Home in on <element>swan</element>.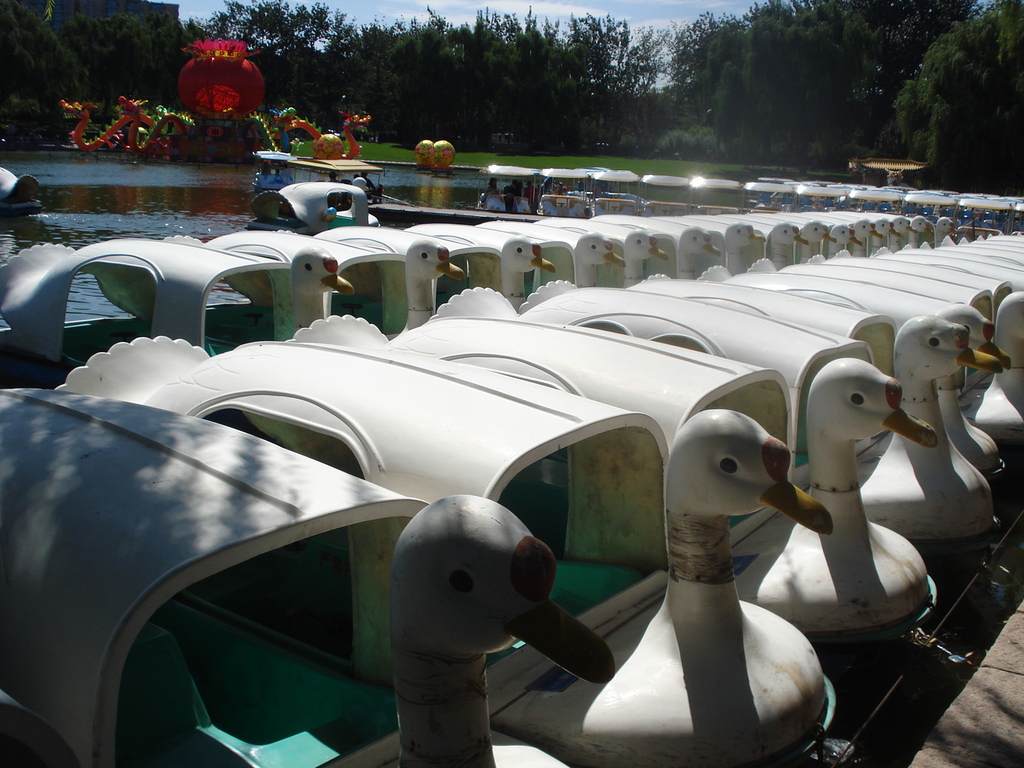
Homed in at detection(721, 216, 768, 275).
